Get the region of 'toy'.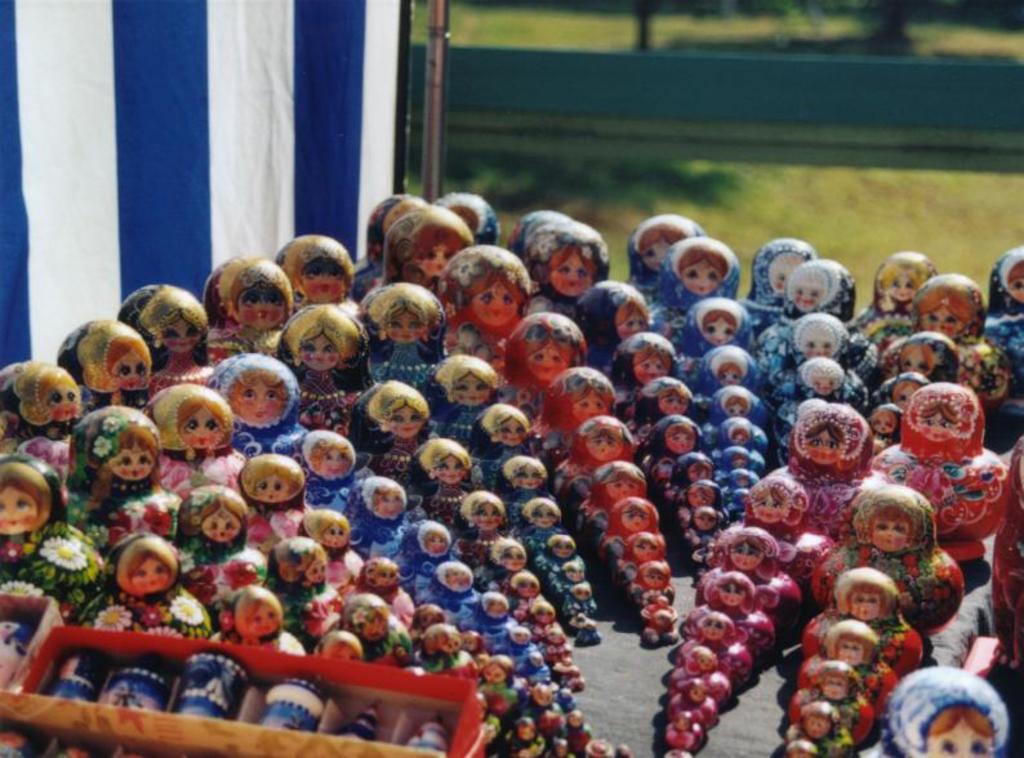
bbox=[168, 486, 267, 610].
